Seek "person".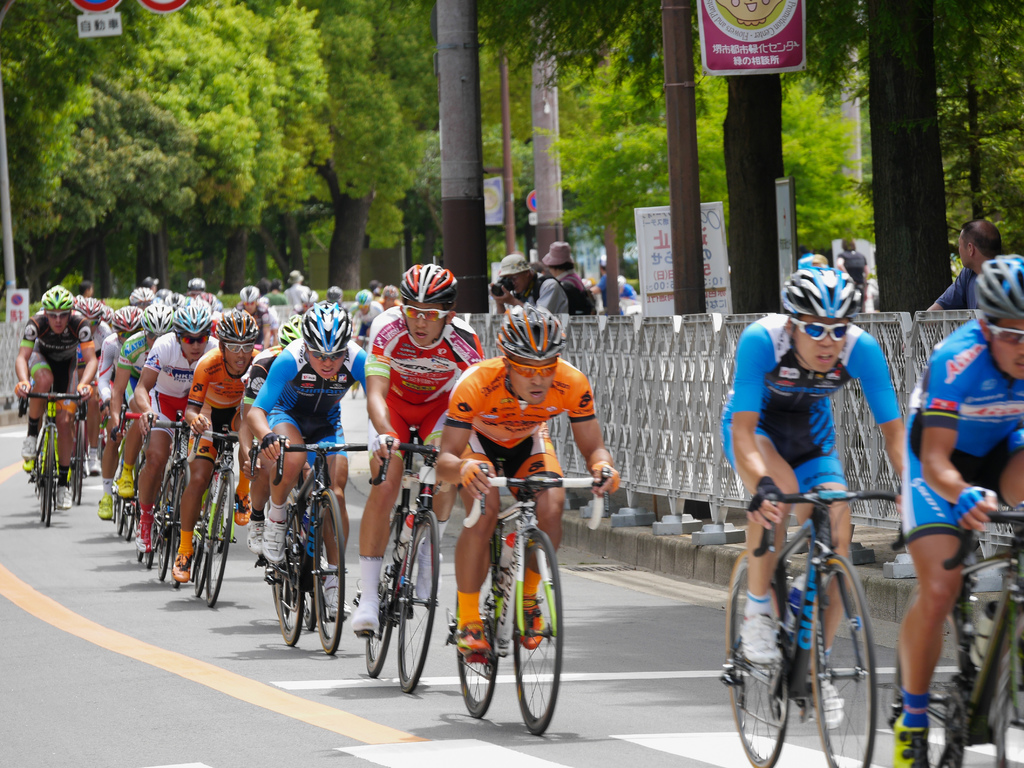
(x1=126, y1=286, x2=154, y2=308).
